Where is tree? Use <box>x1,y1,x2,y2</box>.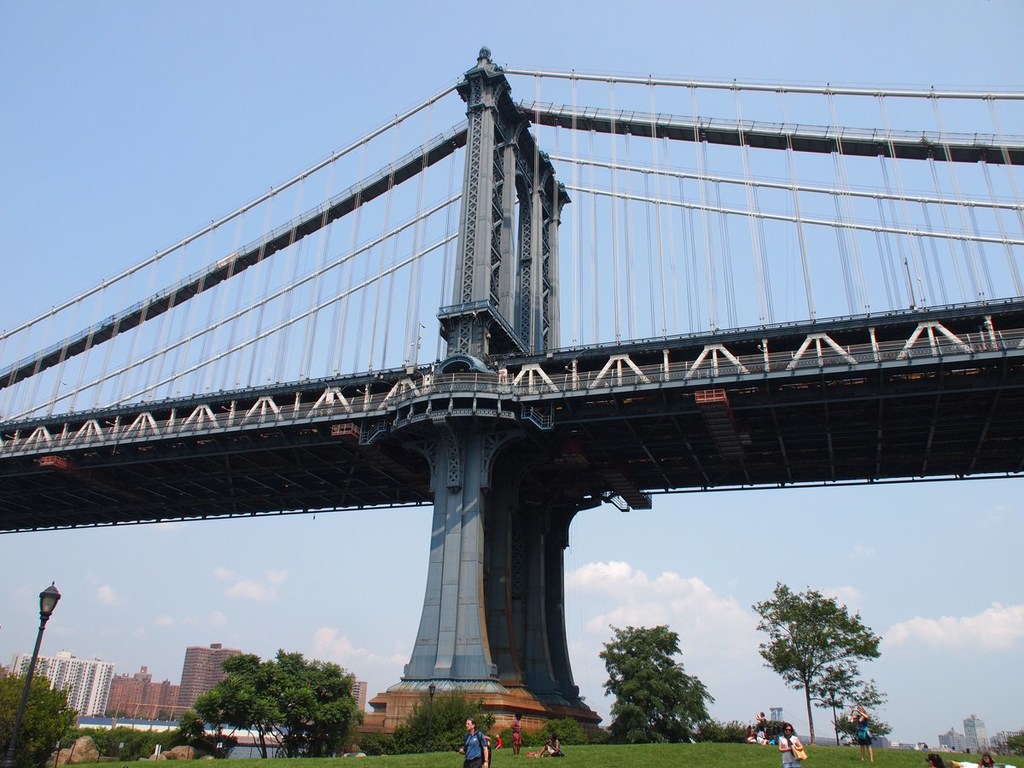
<box>184,636,362,766</box>.
